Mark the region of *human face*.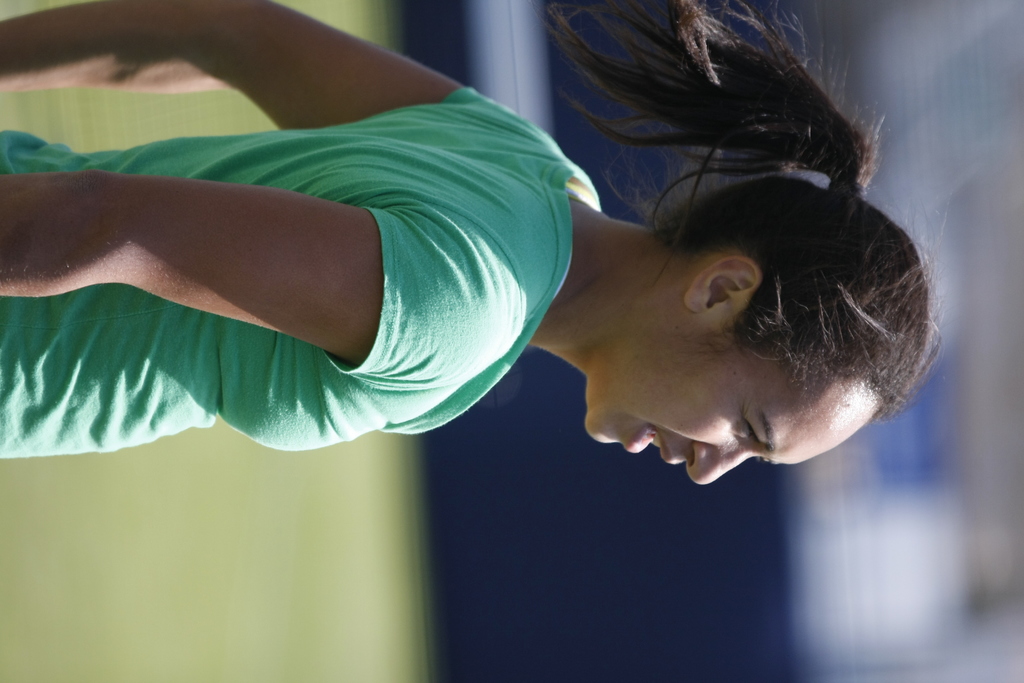
Region: bbox(577, 317, 887, 488).
